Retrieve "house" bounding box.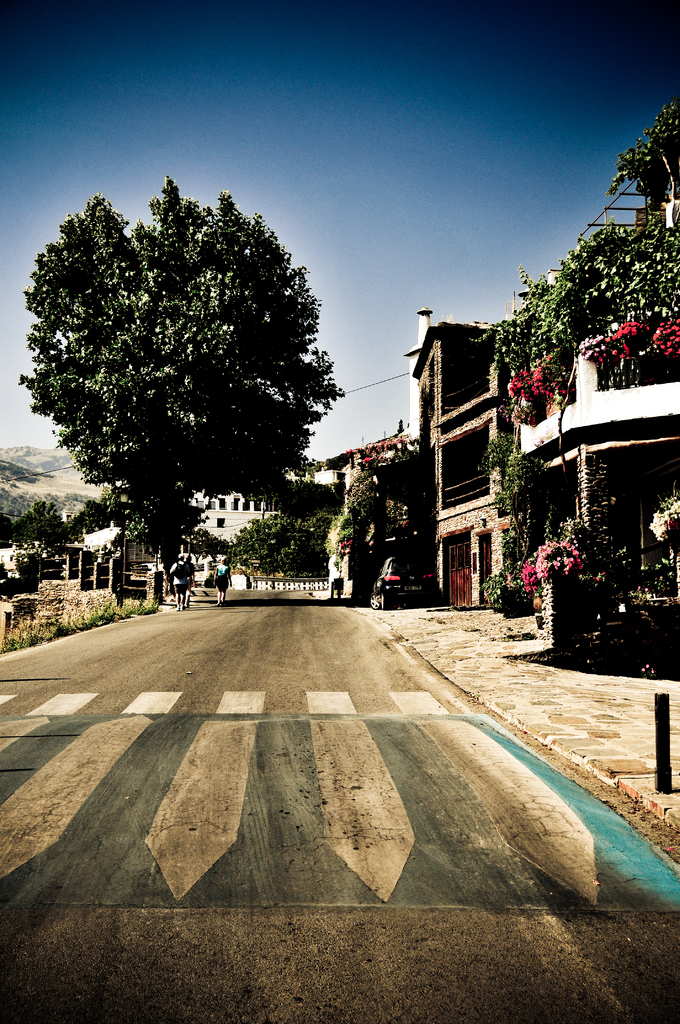
Bounding box: {"left": 77, "top": 527, "right": 124, "bottom": 552}.
